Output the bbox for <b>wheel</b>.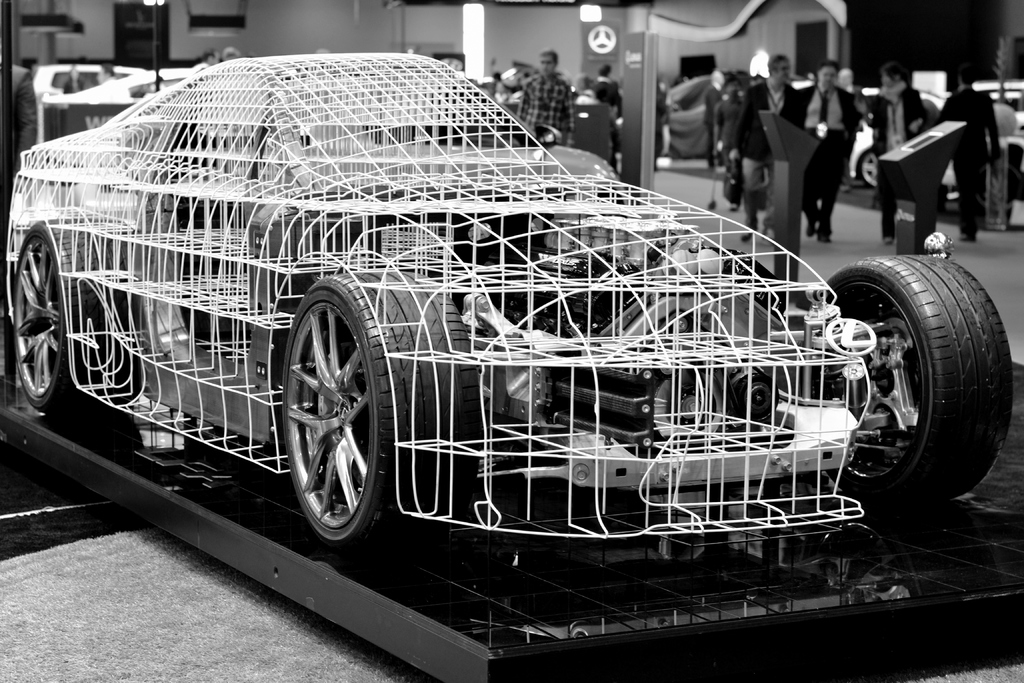
l=276, t=265, r=488, b=544.
